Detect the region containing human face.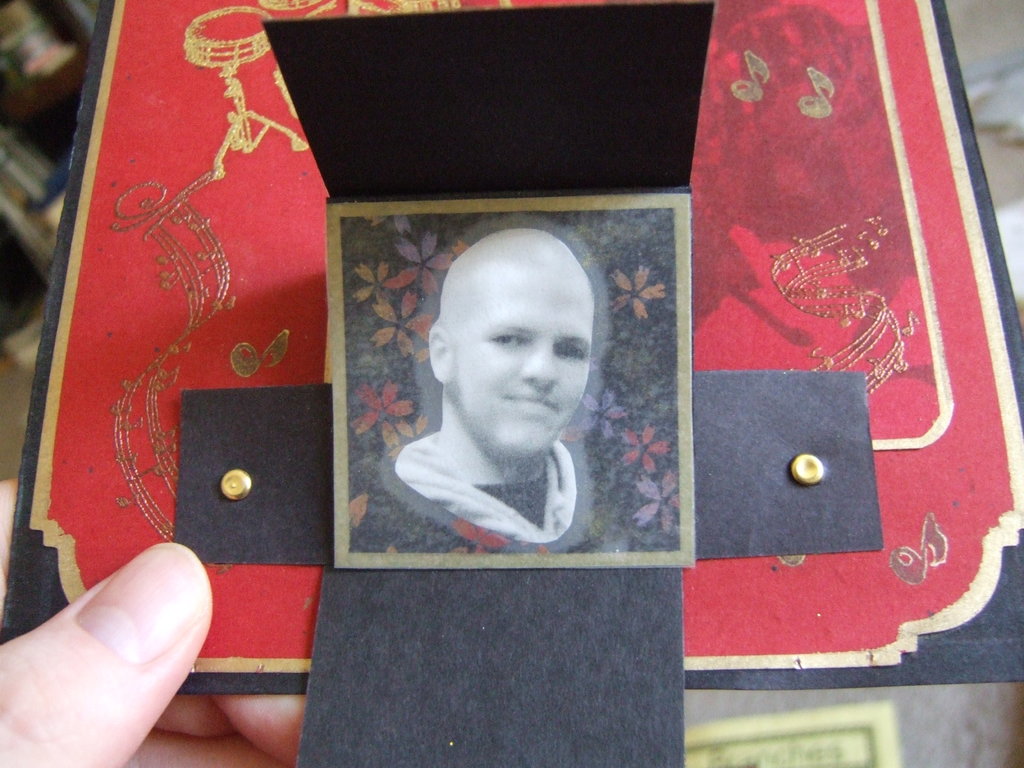
pyautogui.locateOnScreen(447, 264, 595, 465).
